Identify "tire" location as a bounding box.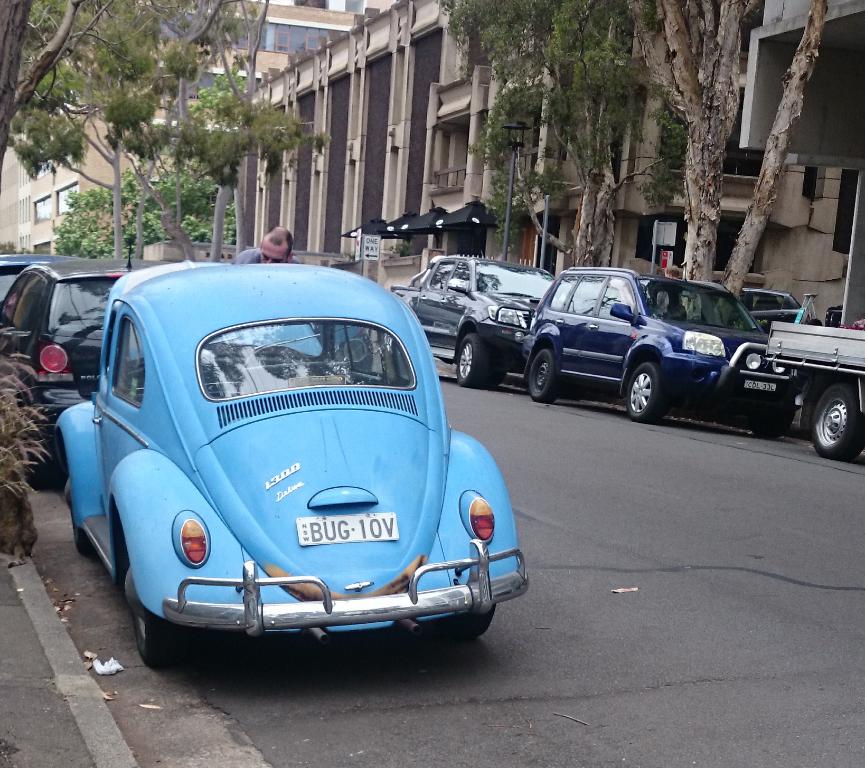
region(524, 349, 556, 404).
